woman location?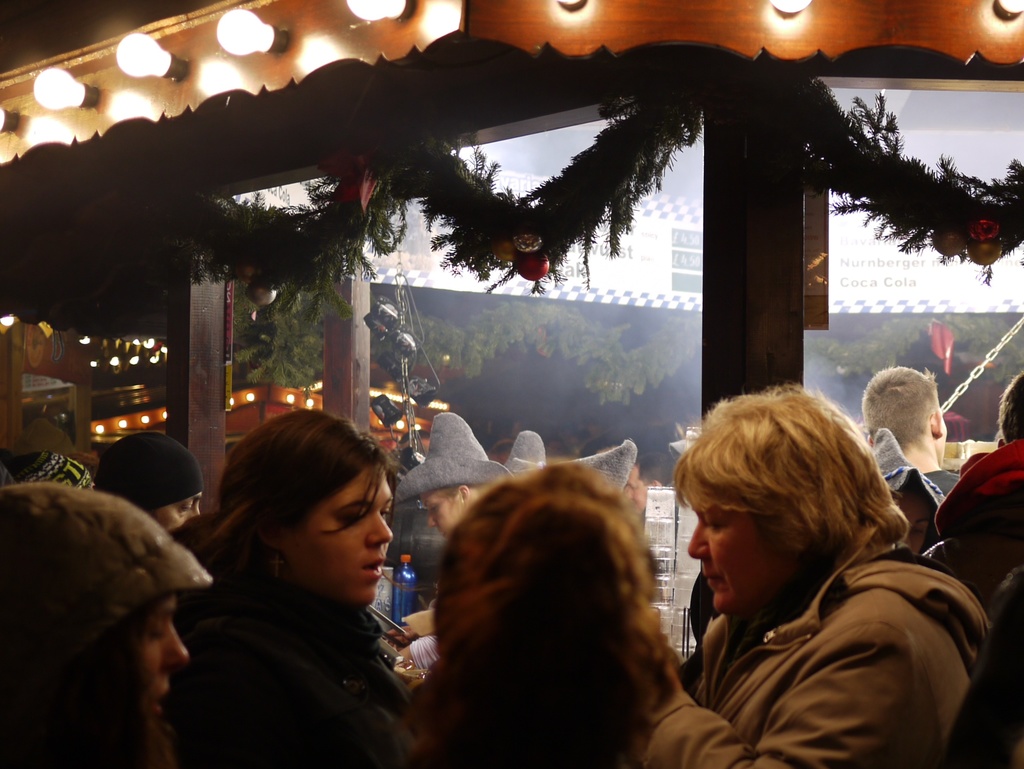
crop(0, 483, 213, 768)
